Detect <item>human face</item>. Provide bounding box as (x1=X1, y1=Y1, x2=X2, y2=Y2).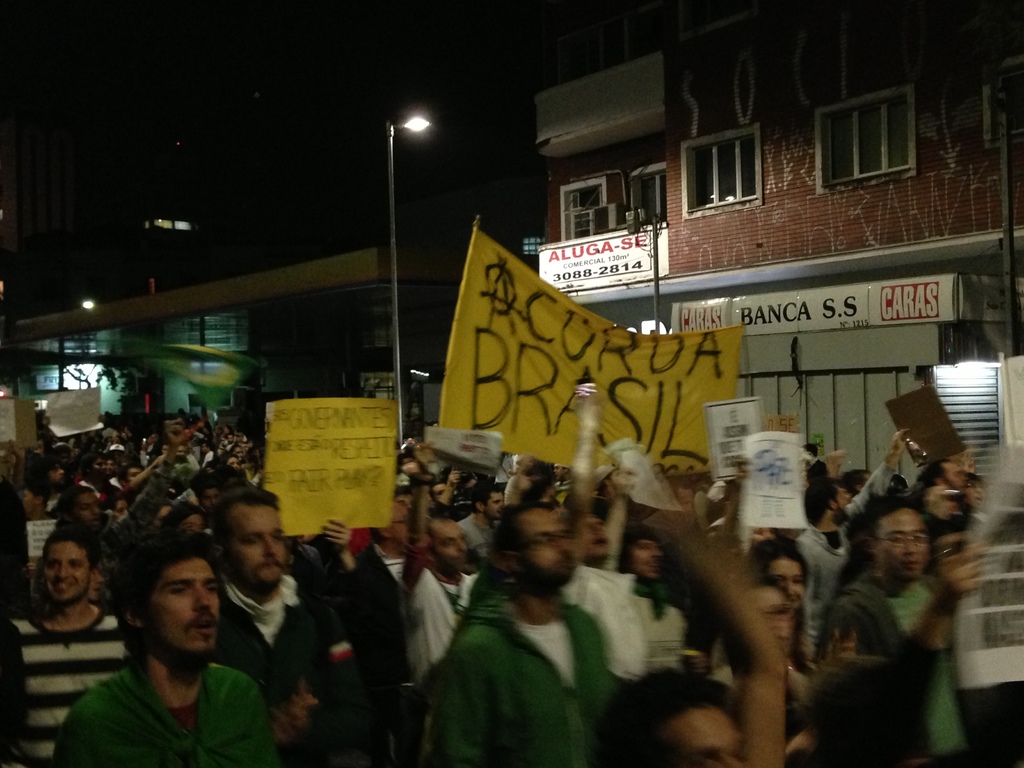
(x1=431, y1=521, x2=470, y2=574).
